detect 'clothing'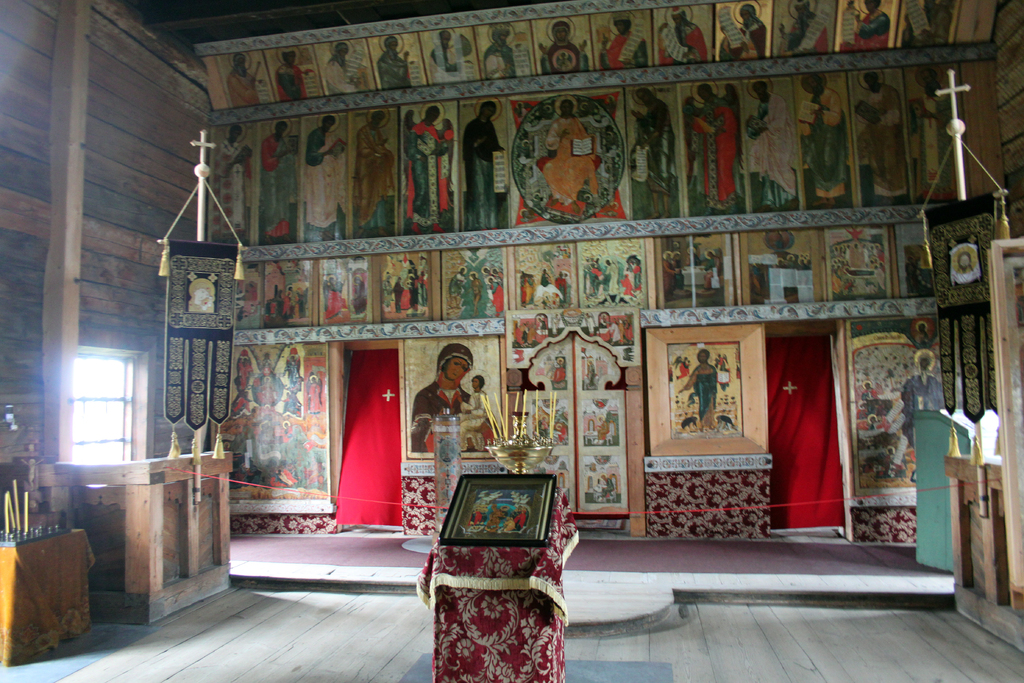
405/340/492/448
